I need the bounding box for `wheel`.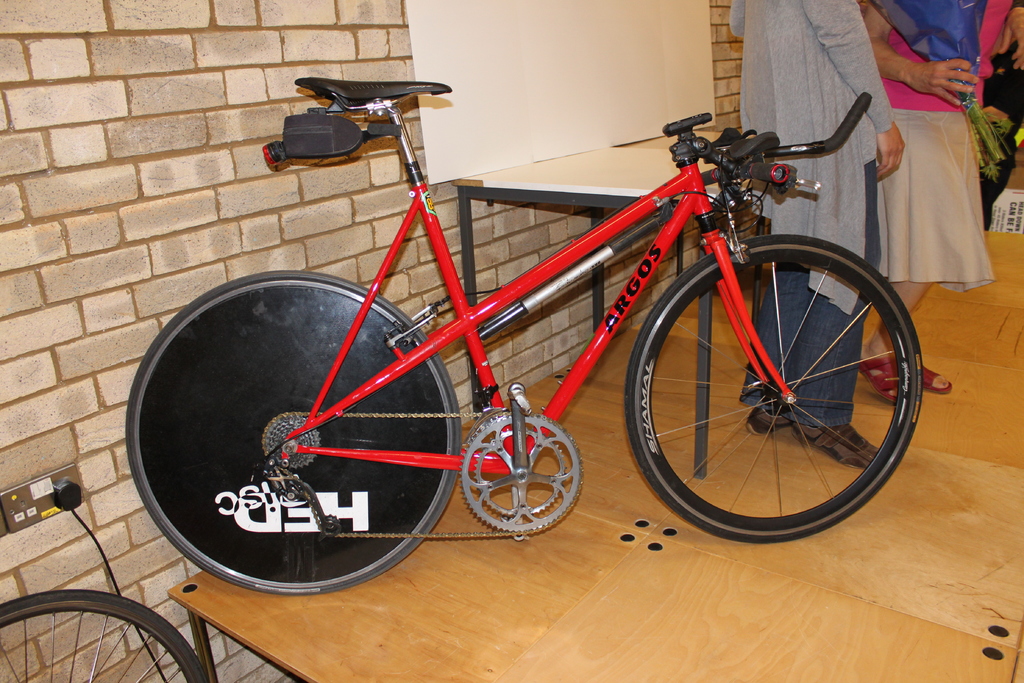
Here it is: bbox=(454, 403, 585, 537).
